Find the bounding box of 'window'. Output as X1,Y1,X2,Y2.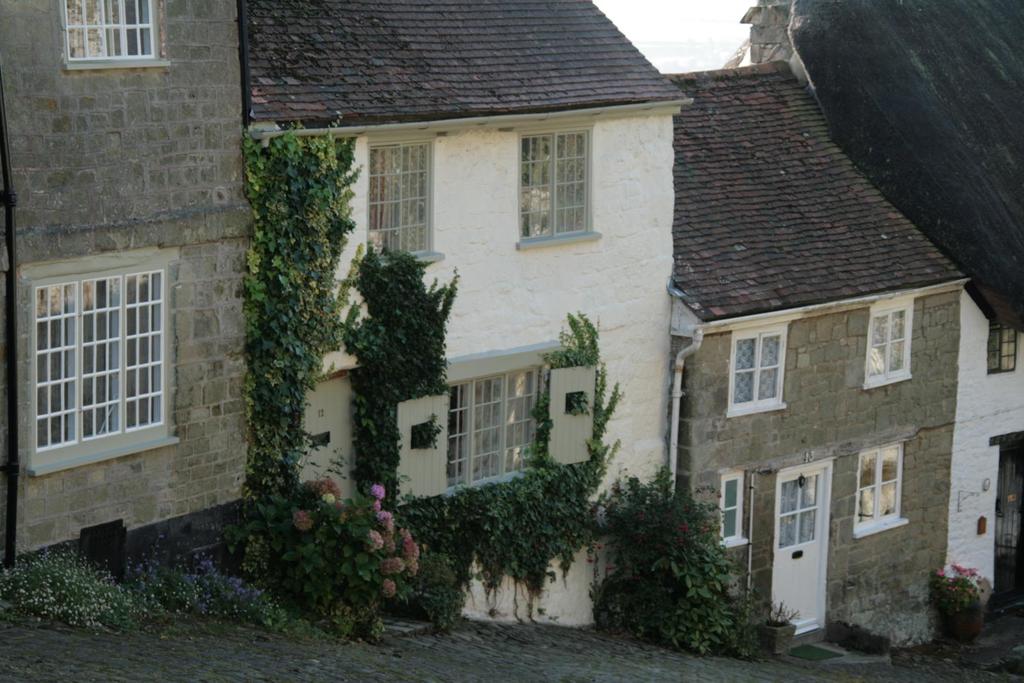
728,319,794,416.
